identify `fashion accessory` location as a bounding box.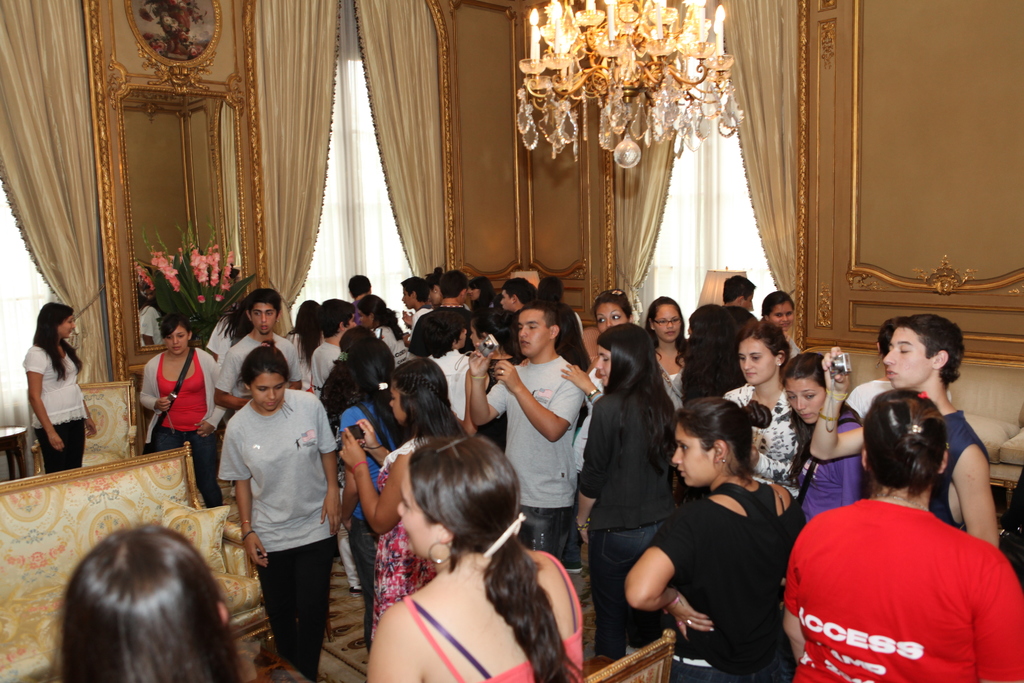
[x1=817, y1=414, x2=842, y2=423].
